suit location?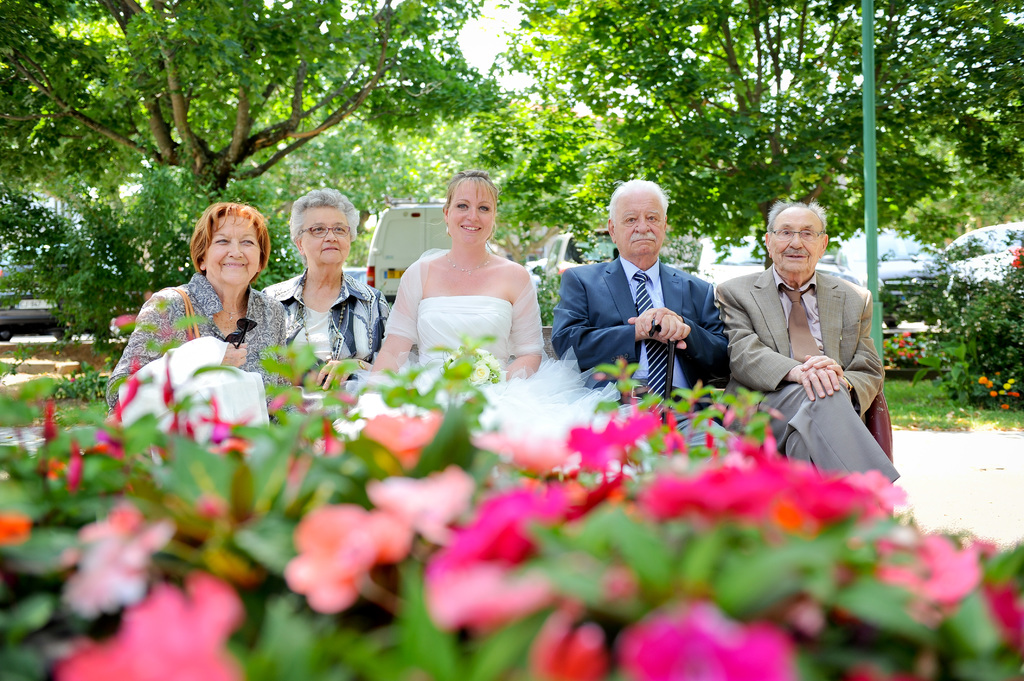
bbox(569, 197, 759, 421)
